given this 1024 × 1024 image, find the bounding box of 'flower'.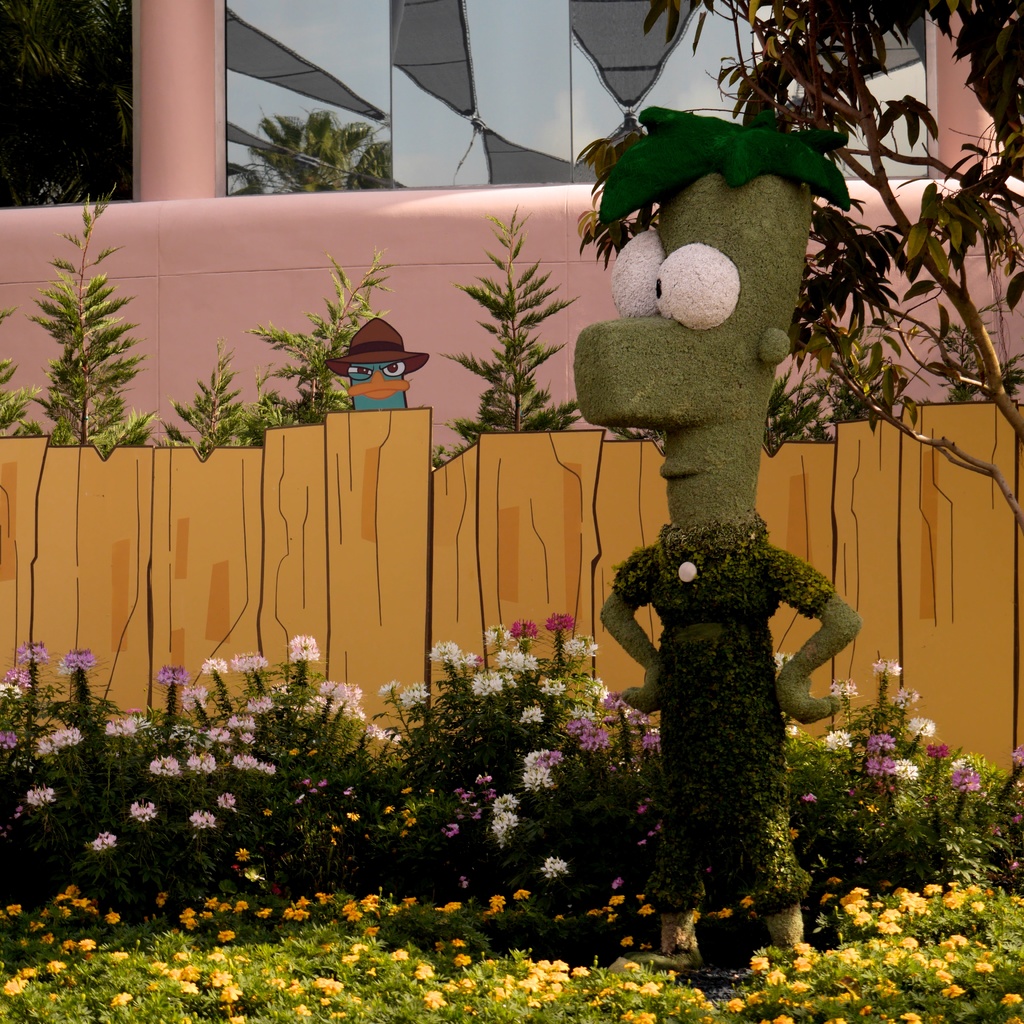
pyautogui.locateOnScreen(440, 824, 459, 837).
